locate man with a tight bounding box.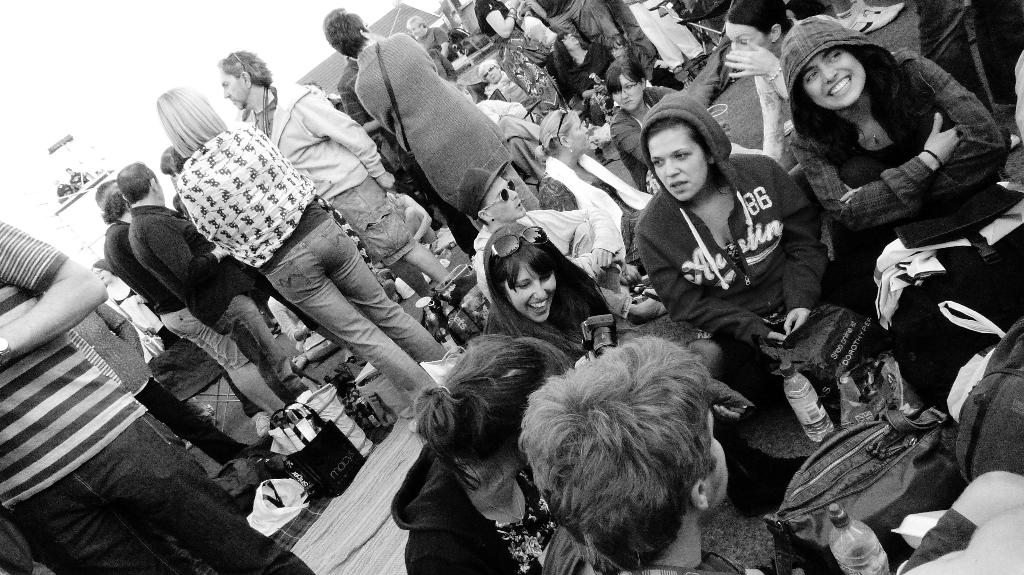
bbox(124, 163, 317, 399).
